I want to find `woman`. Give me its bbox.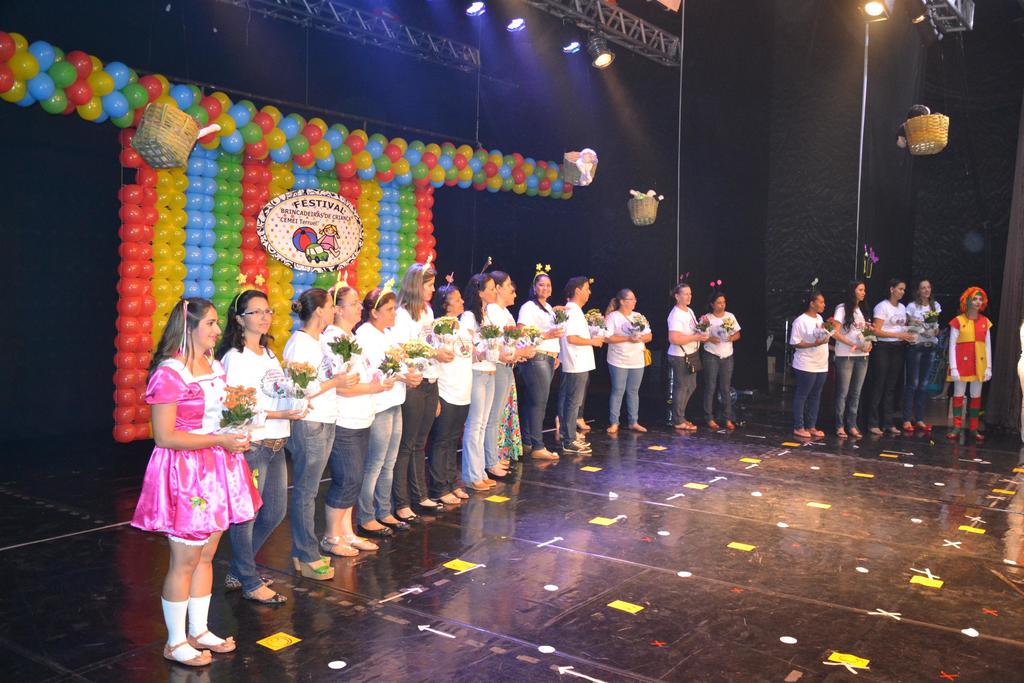
rect(604, 283, 662, 438).
